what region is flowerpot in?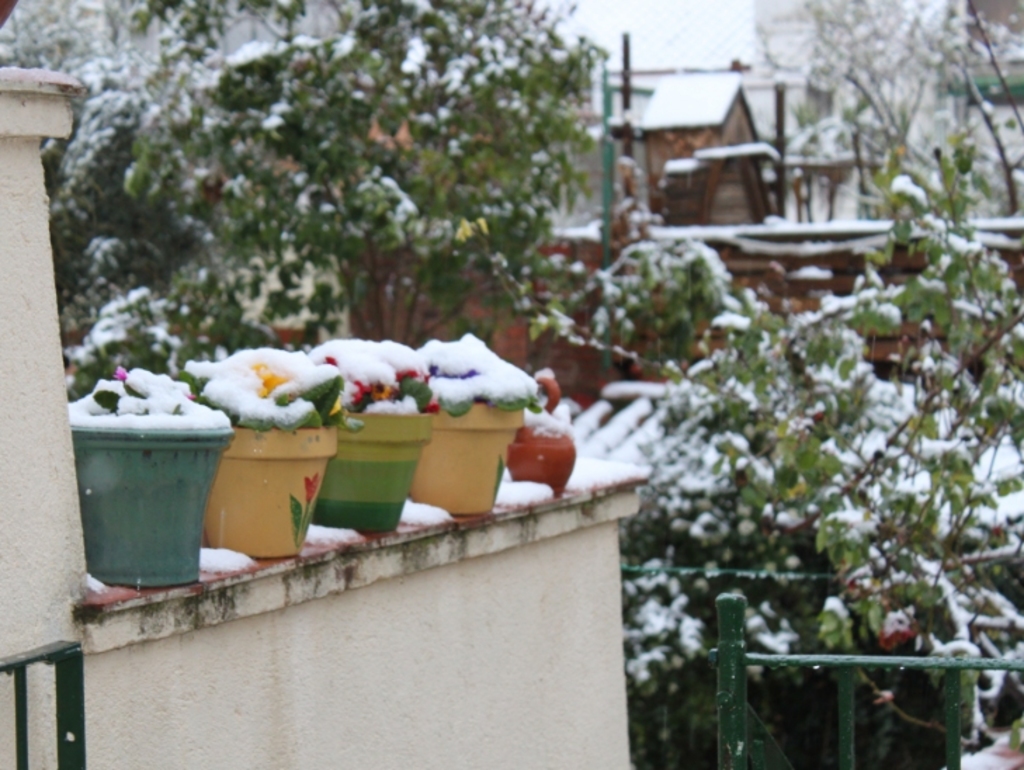
crop(63, 391, 225, 614).
